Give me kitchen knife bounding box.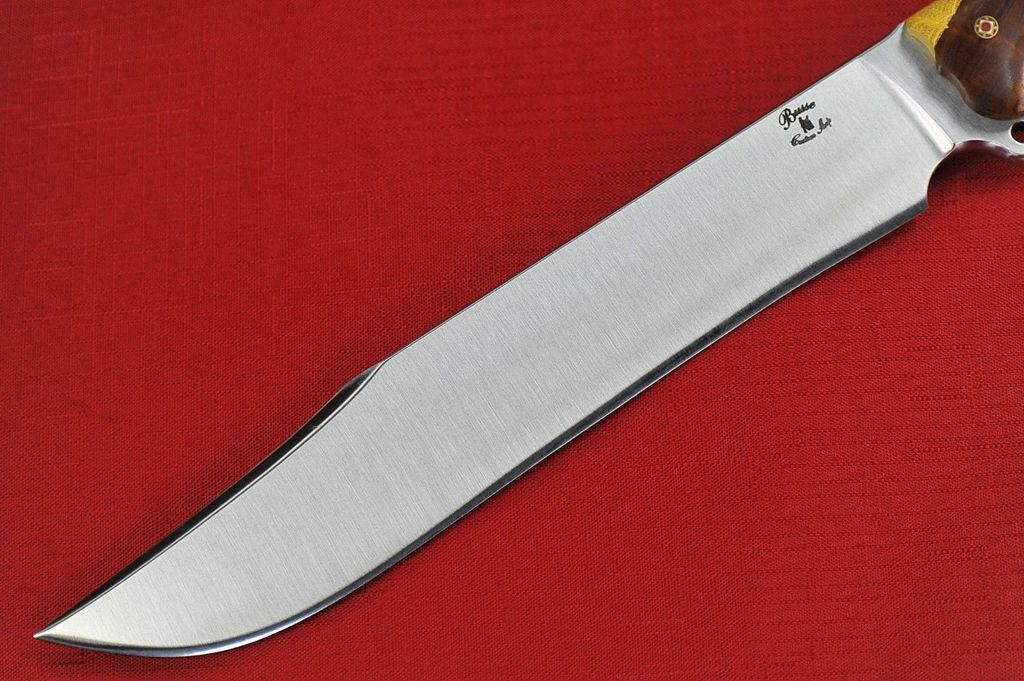
[left=26, top=0, right=1023, bottom=666].
